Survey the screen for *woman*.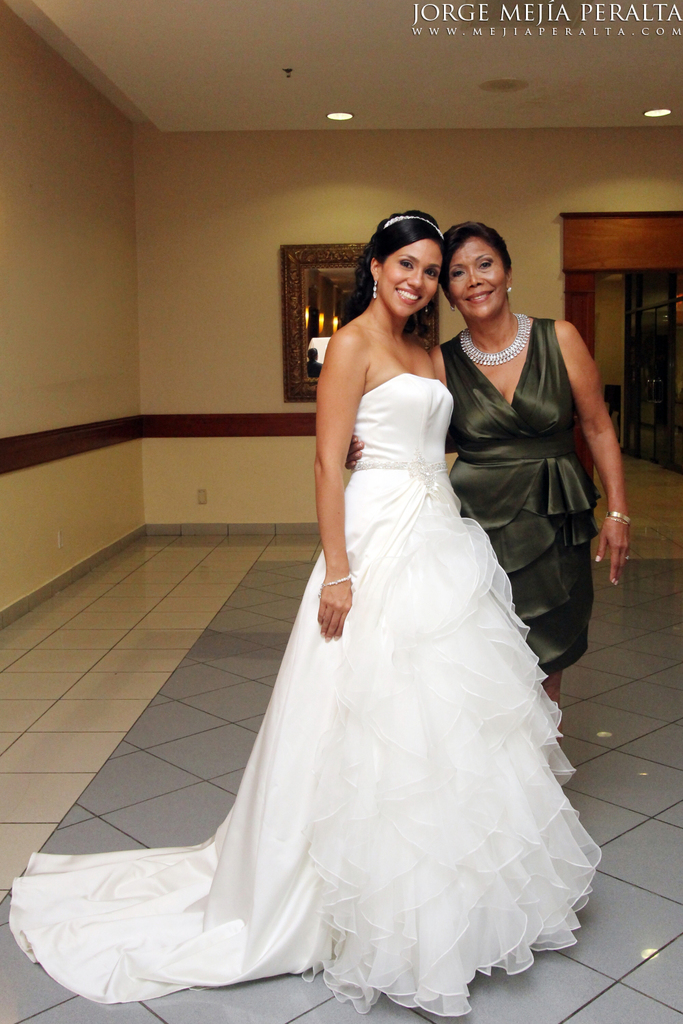
Survey found: (1, 212, 594, 1006).
